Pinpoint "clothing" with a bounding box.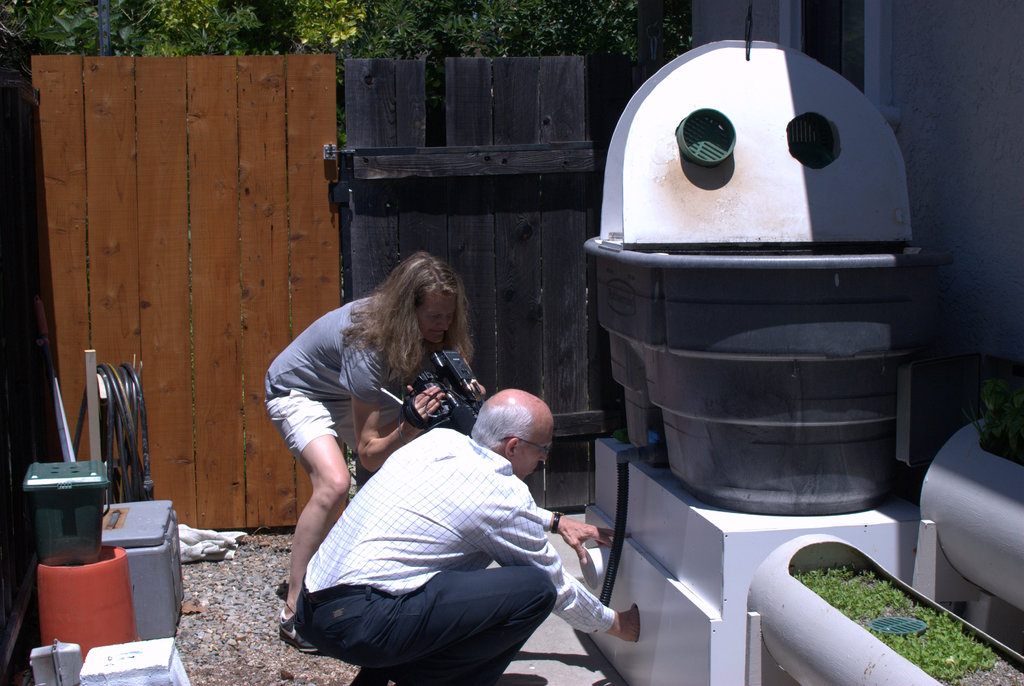
<box>294,389,620,669</box>.
